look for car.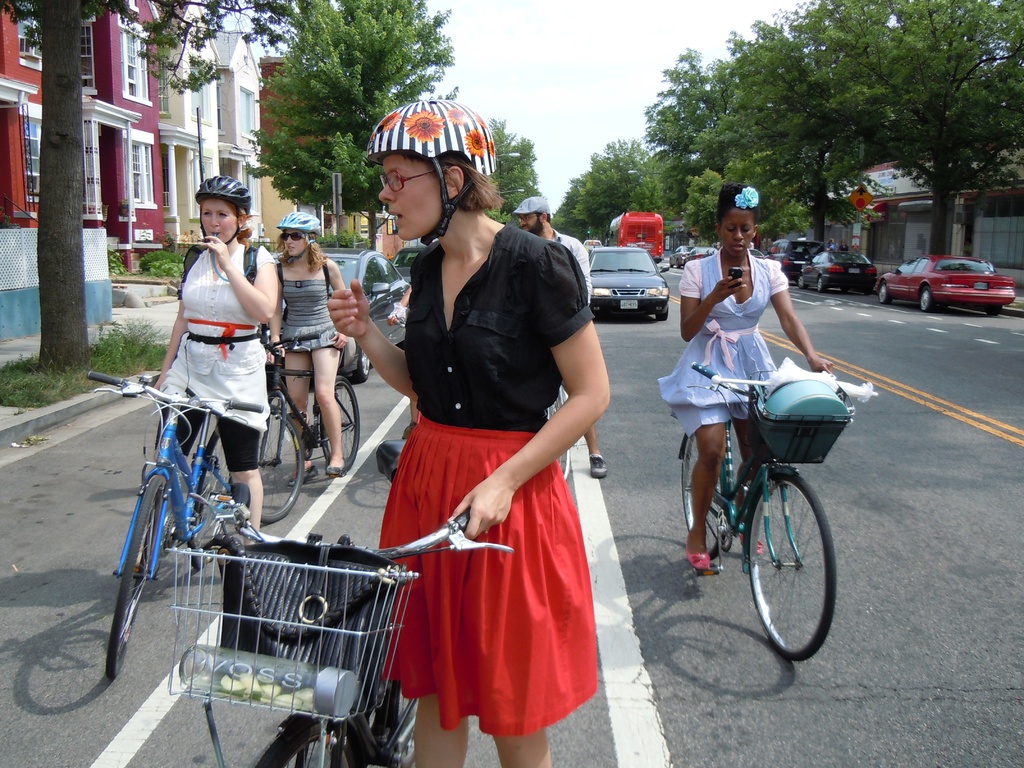
Found: 276,237,406,381.
